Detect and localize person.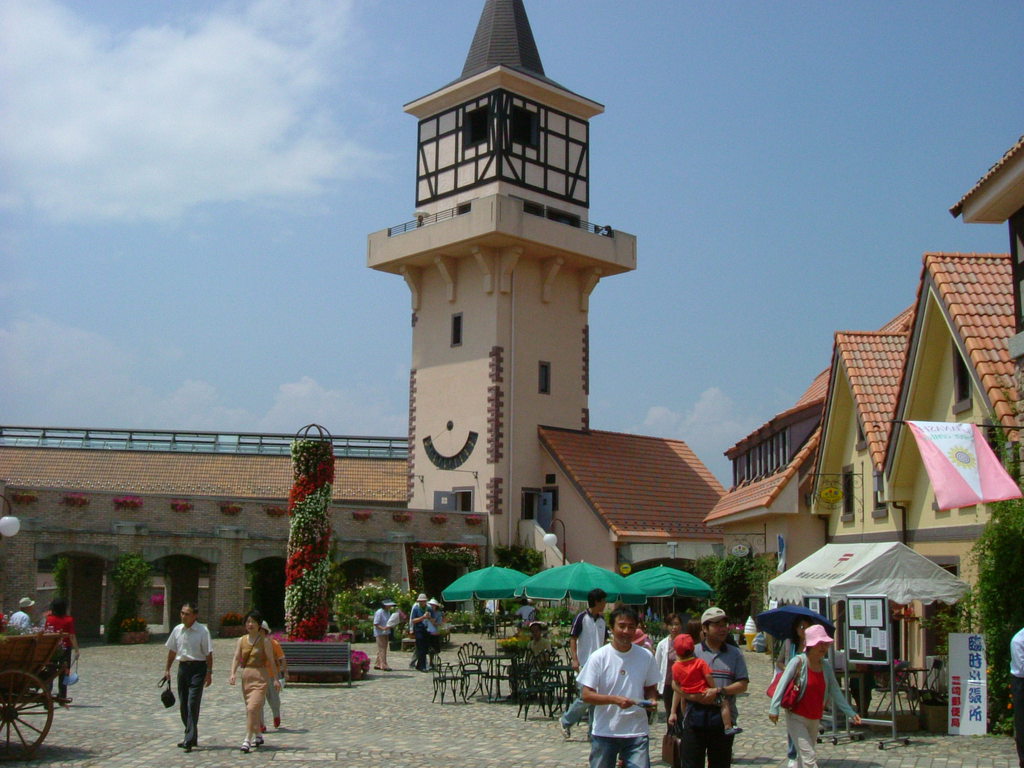
Localized at 231, 612, 282, 753.
